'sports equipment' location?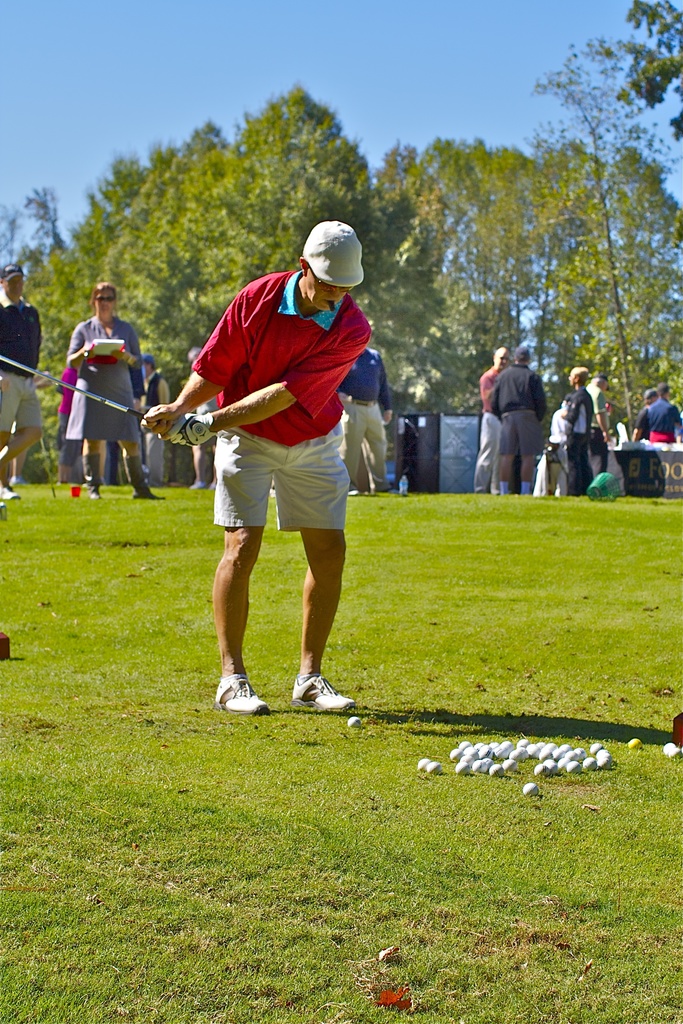
212:675:272:713
